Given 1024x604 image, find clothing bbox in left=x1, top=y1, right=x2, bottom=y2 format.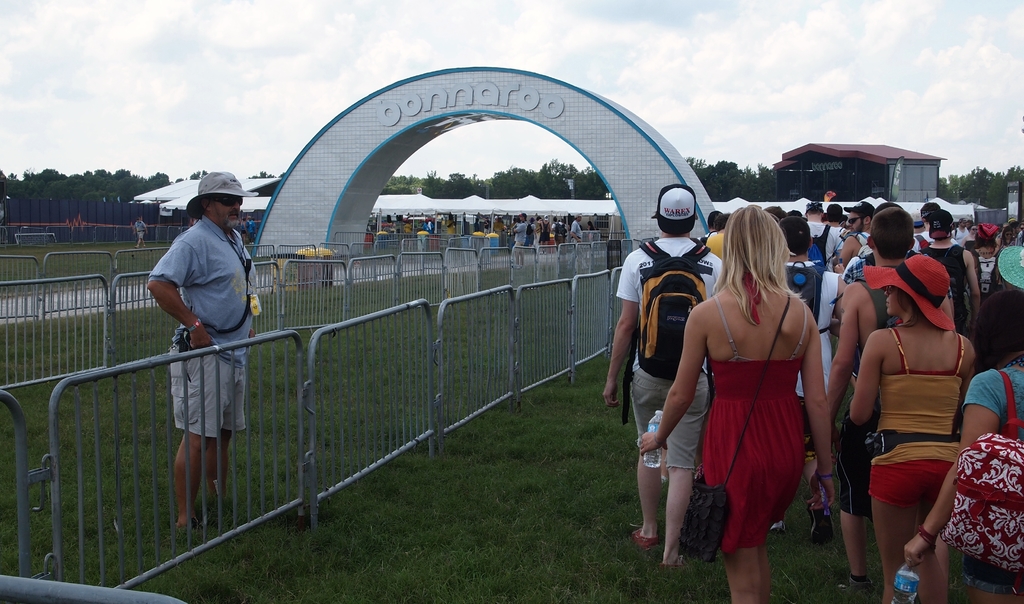
left=844, top=250, right=877, bottom=285.
